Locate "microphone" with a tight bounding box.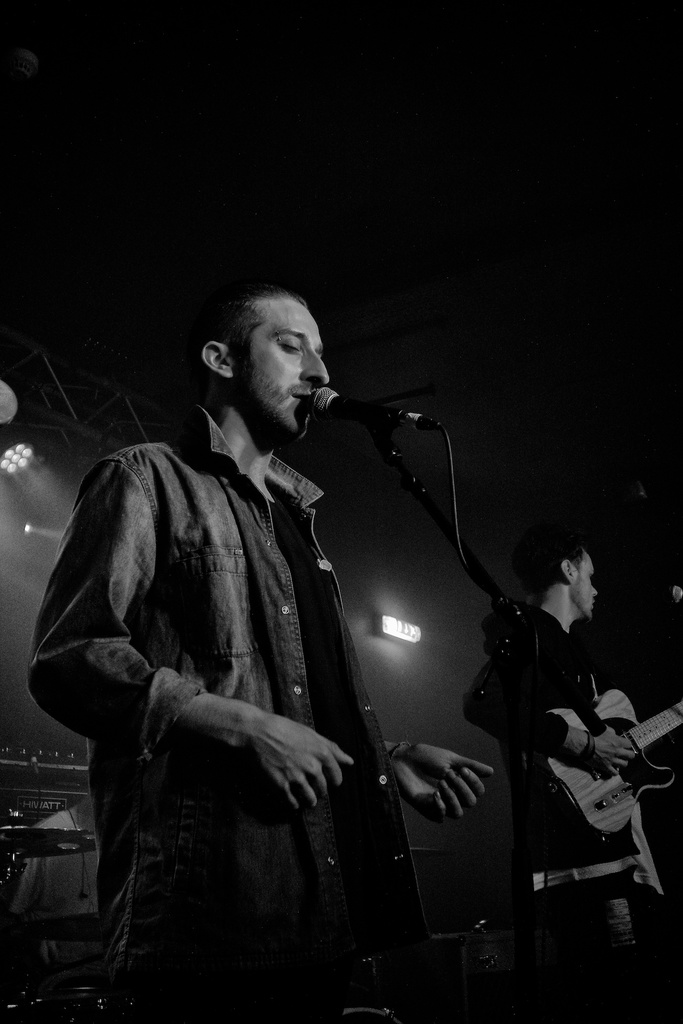
BBox(291, 378, 408, 451).
